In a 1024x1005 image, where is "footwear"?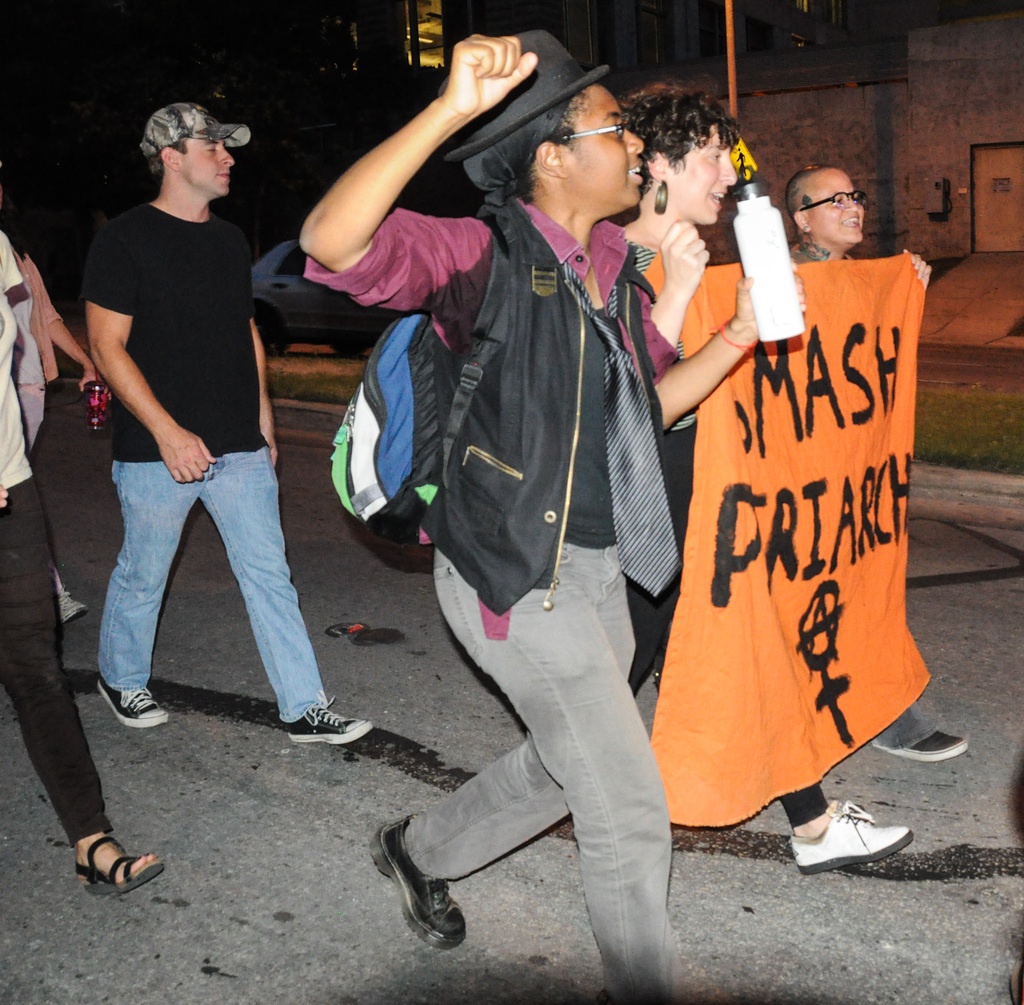
(x1=97, y1=681, x2=164, y2=725).
